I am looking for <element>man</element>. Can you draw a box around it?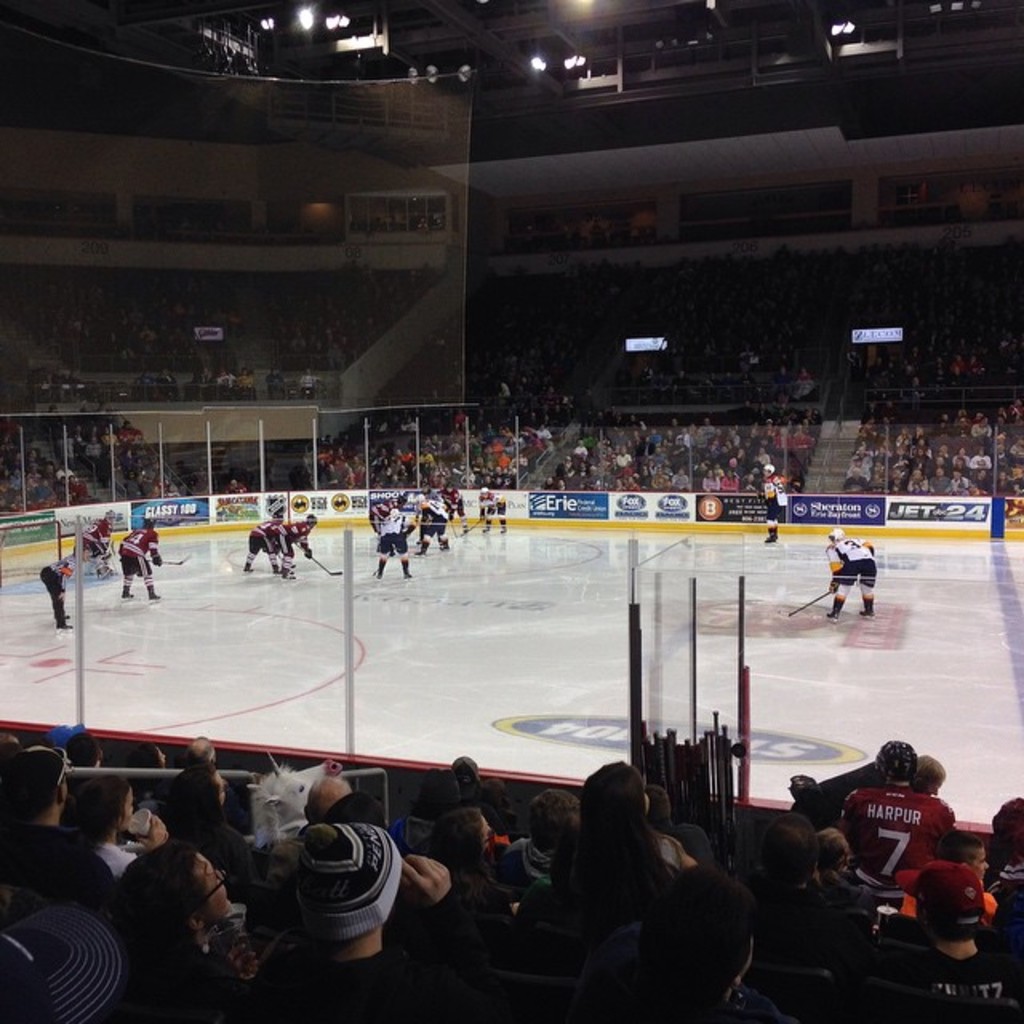
Sure, the bounding box is bbox=(115, 518, 162, 598).
